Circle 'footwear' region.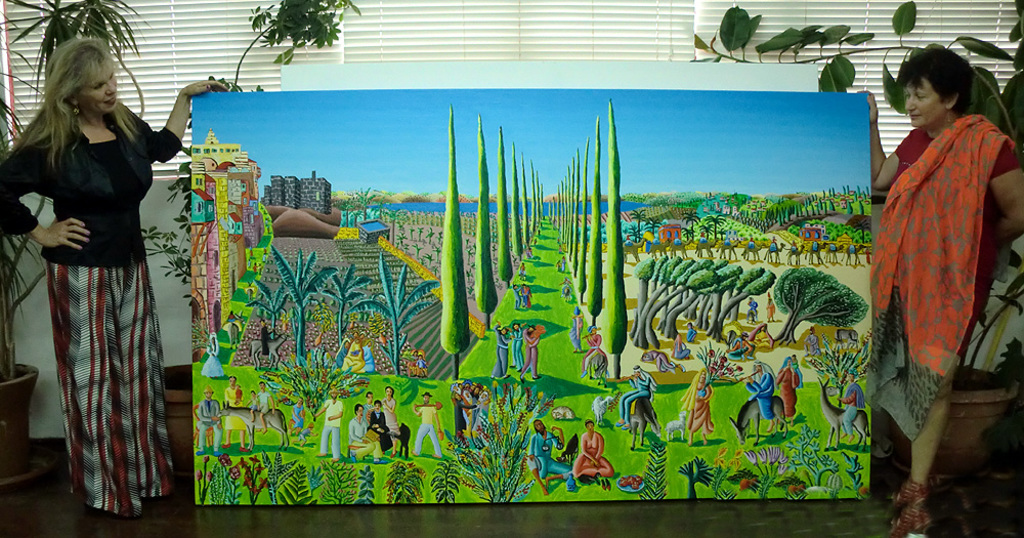
Region: pyautogui.locateOnScreen(621, 424, 625, 428).
